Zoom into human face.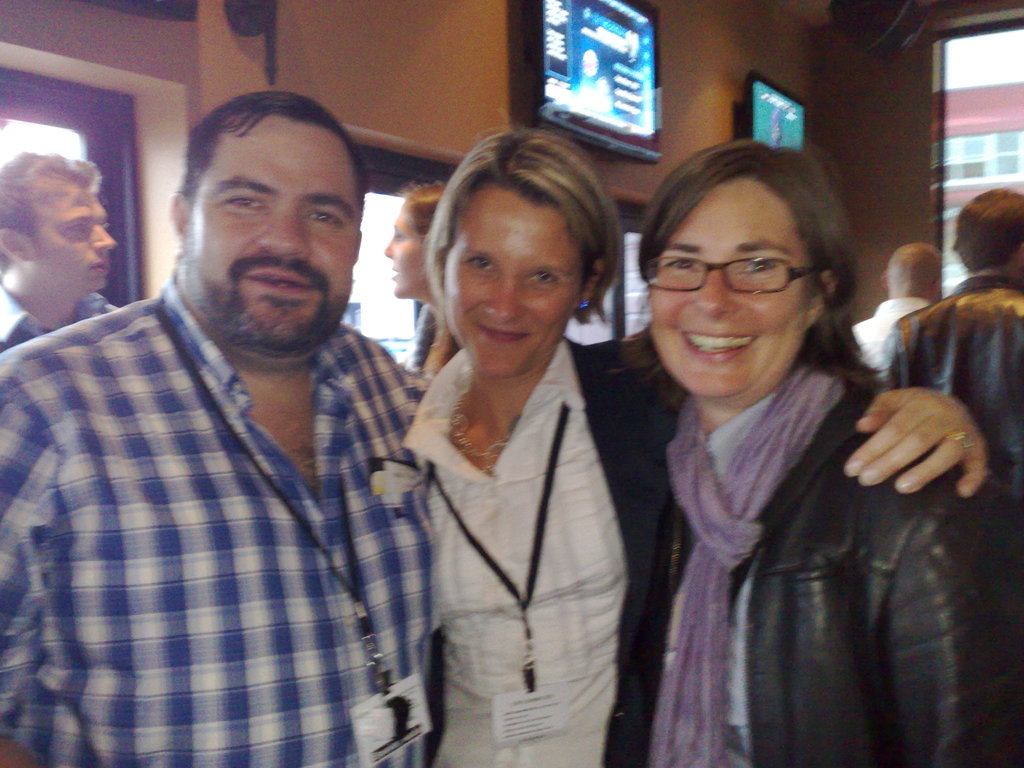
Zoom target: bbox(439, 184, 573, 374).
